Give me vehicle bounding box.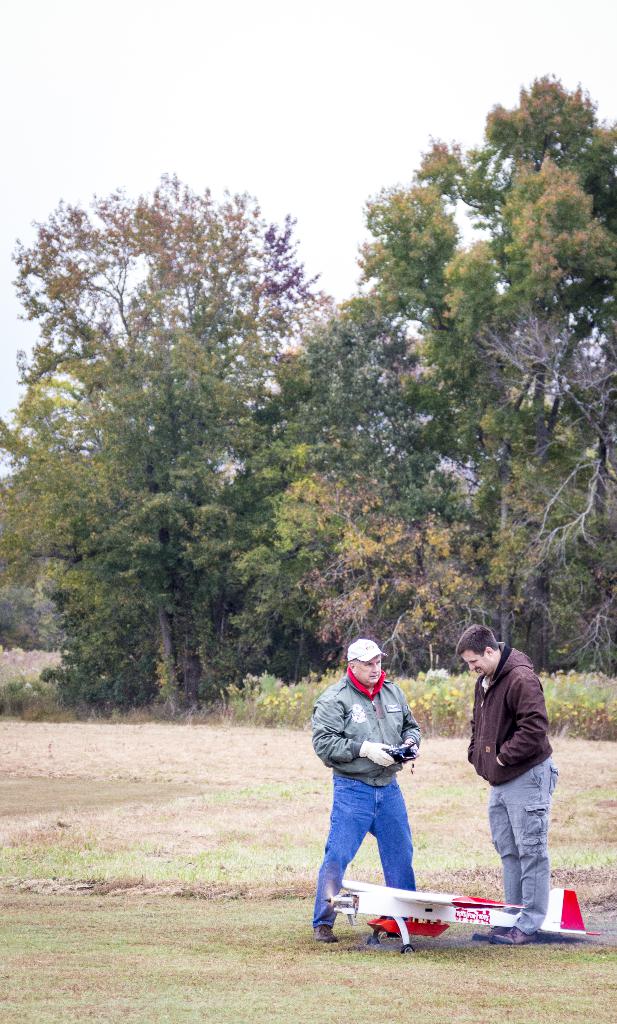
bbox=(319, 870, 605, 957).
